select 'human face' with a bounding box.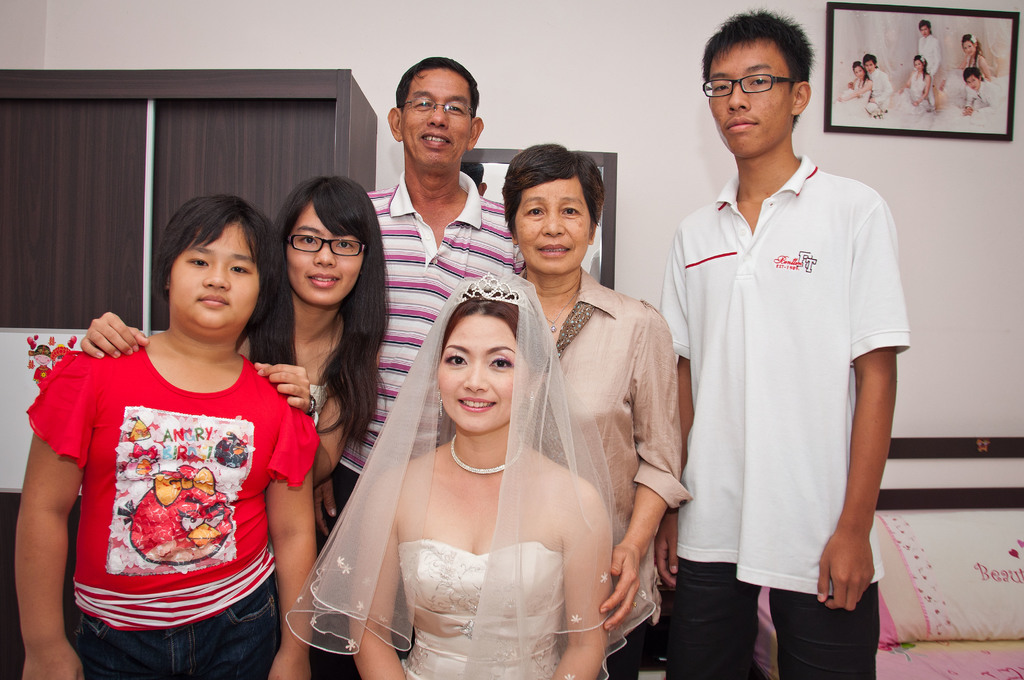
Rect(283, 204, 362, 302).
